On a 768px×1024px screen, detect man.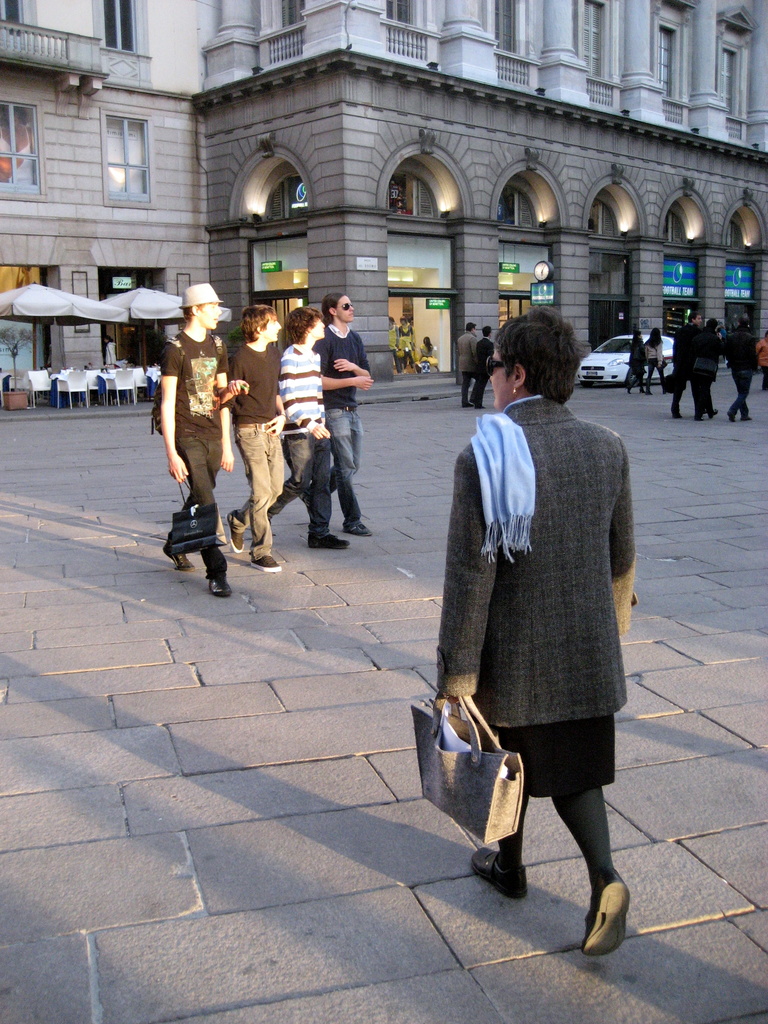
(728,321,756,422).
